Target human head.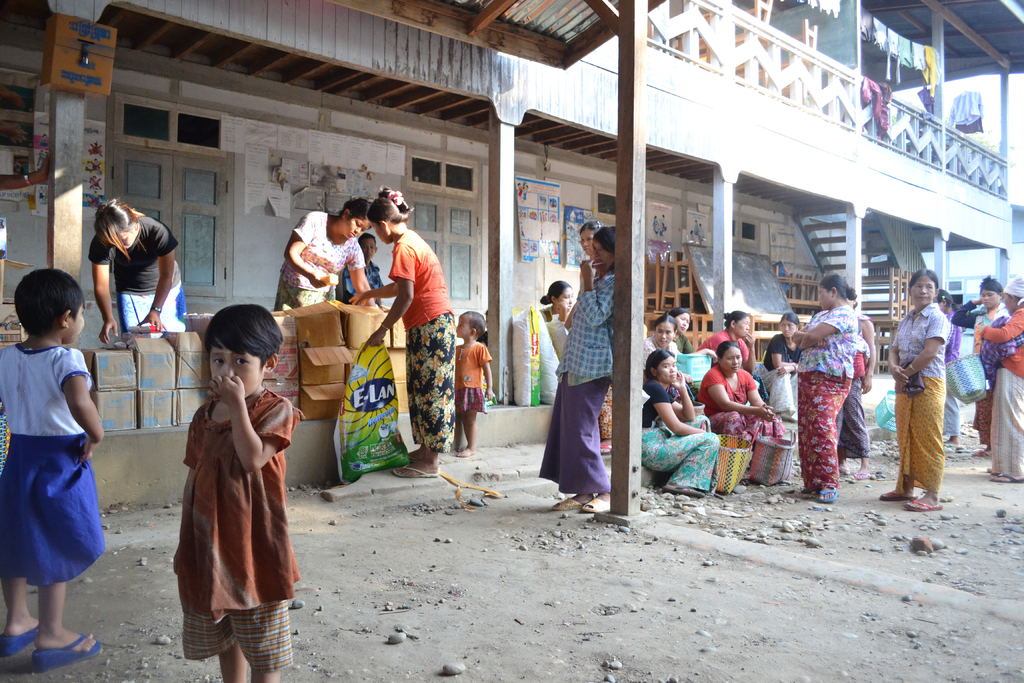
Target region: detection(653, 318, 677, 344).
